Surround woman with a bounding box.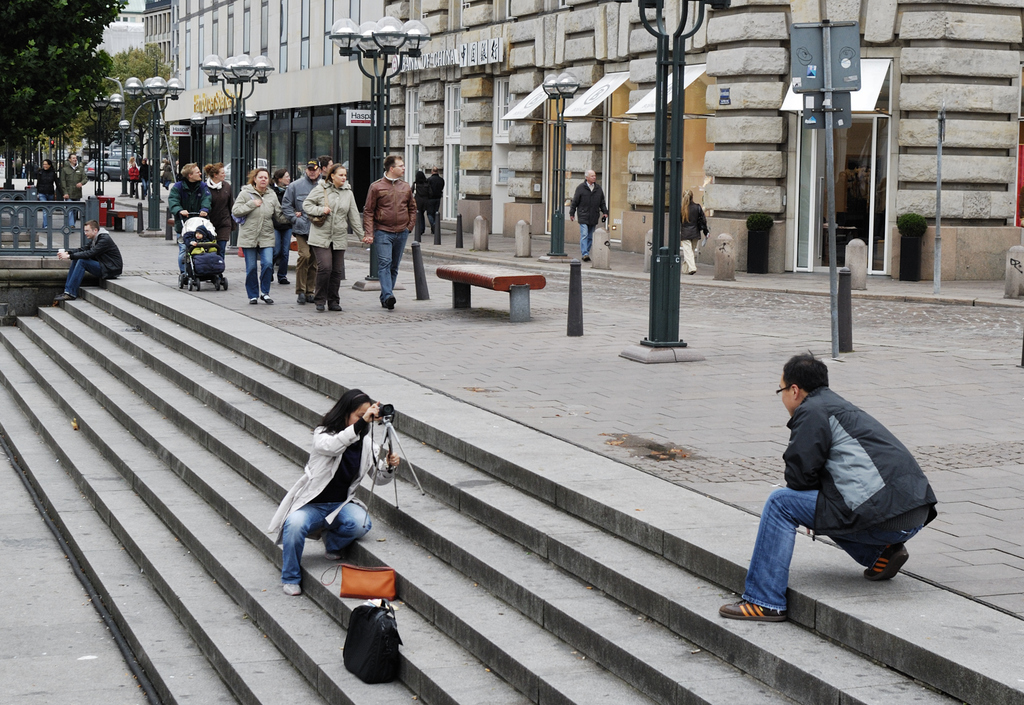
crop(299, 162, 373, 311).
